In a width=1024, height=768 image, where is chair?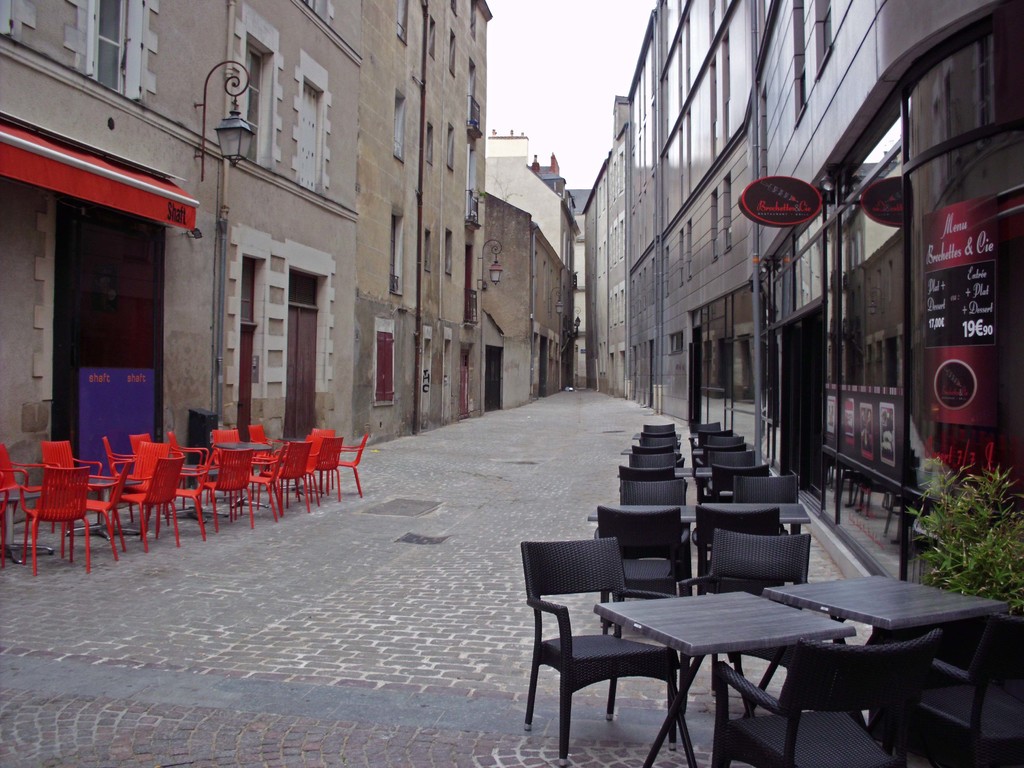
bbox=[689, 442, 749, 464].
